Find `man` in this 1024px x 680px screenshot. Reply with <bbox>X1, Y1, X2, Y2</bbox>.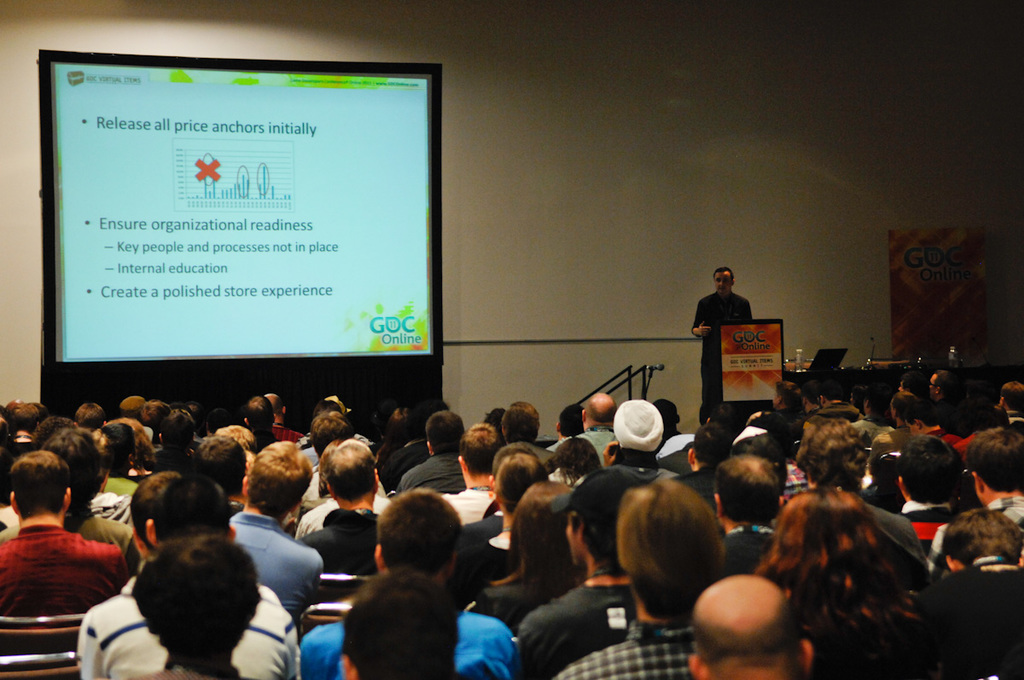
<bbox>264, 396, 302, 447</bbox>.
